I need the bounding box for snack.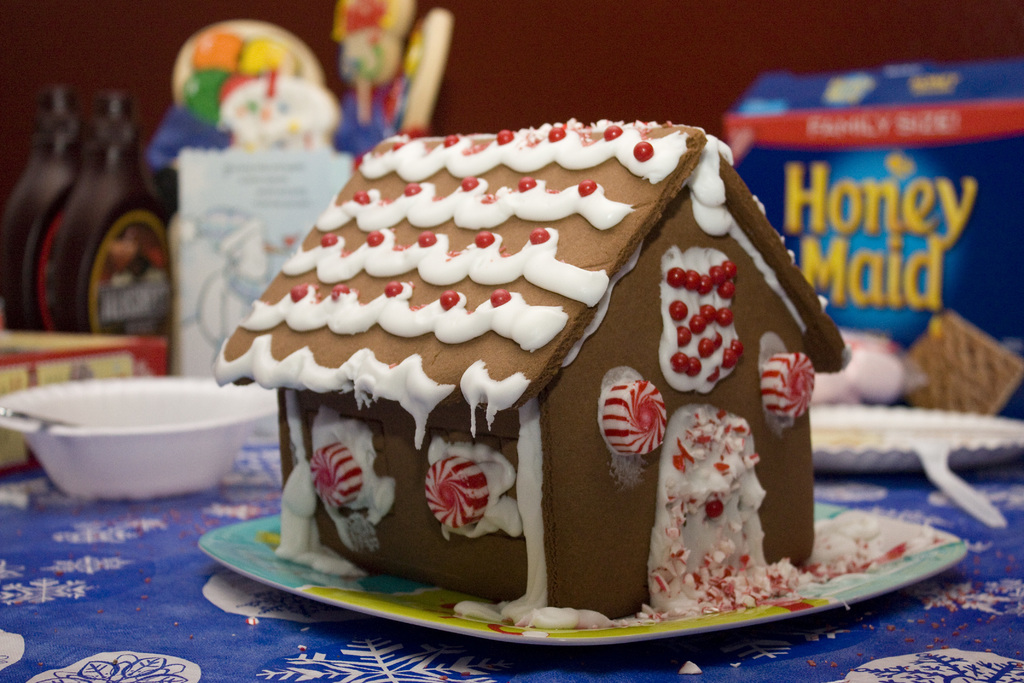
Here it is: locate(211, 119, 855, 632).
